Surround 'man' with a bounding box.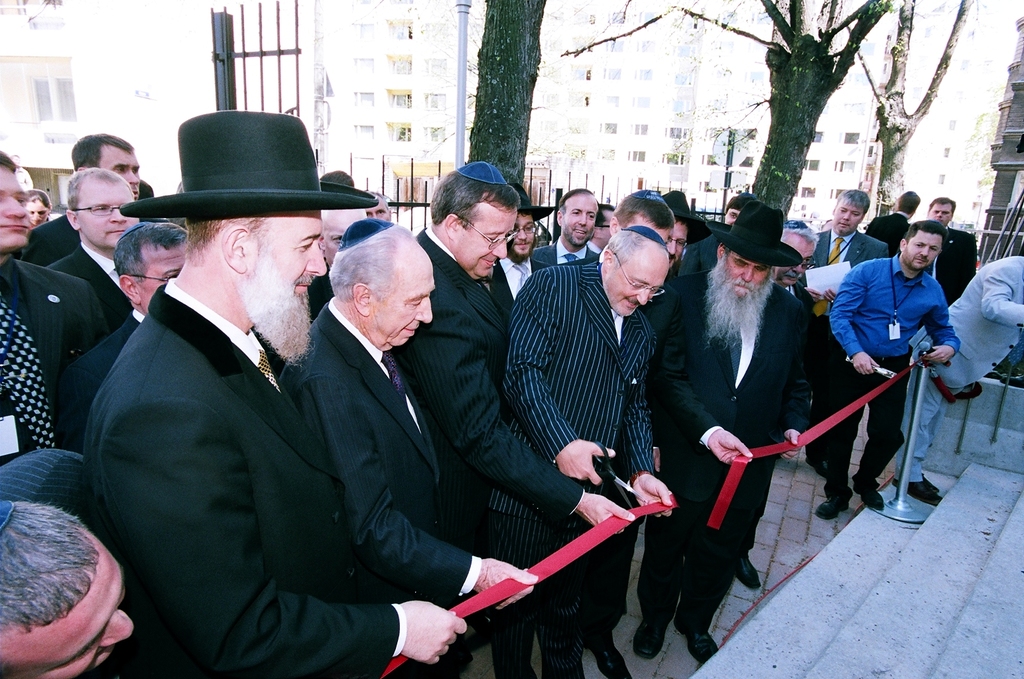
region(873, 193, 927, 259).
